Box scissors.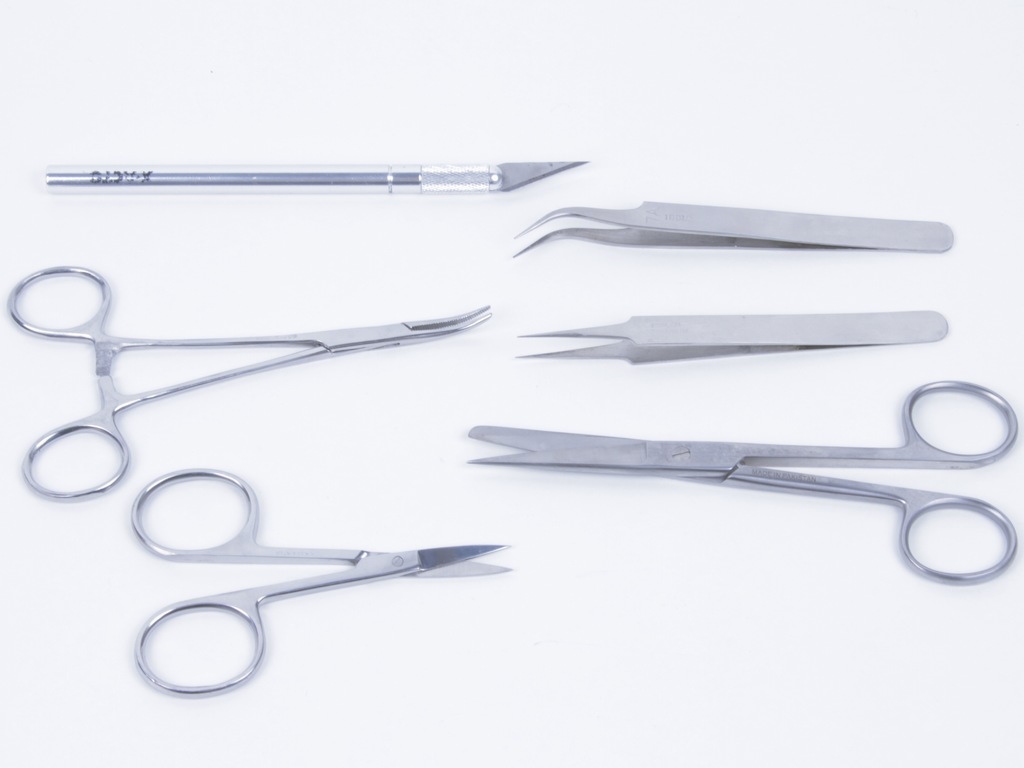
x1=460, y1=367, x2=1023, y2=586.
